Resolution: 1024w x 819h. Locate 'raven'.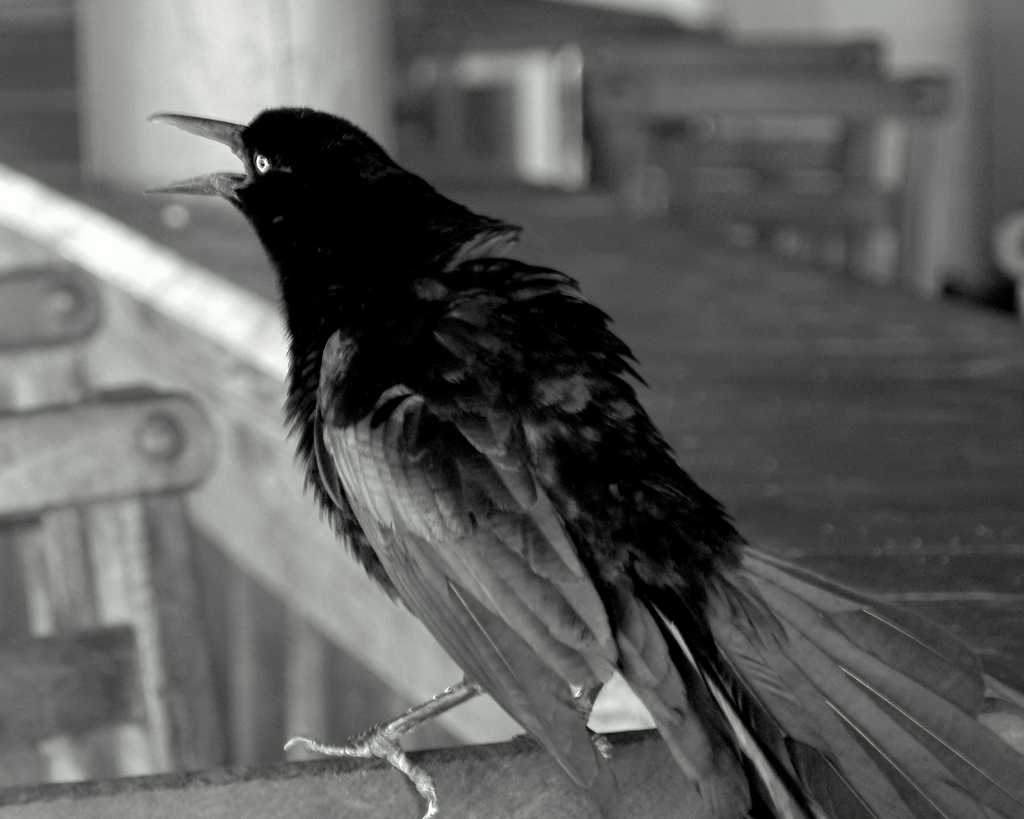
90 95 963 794.
